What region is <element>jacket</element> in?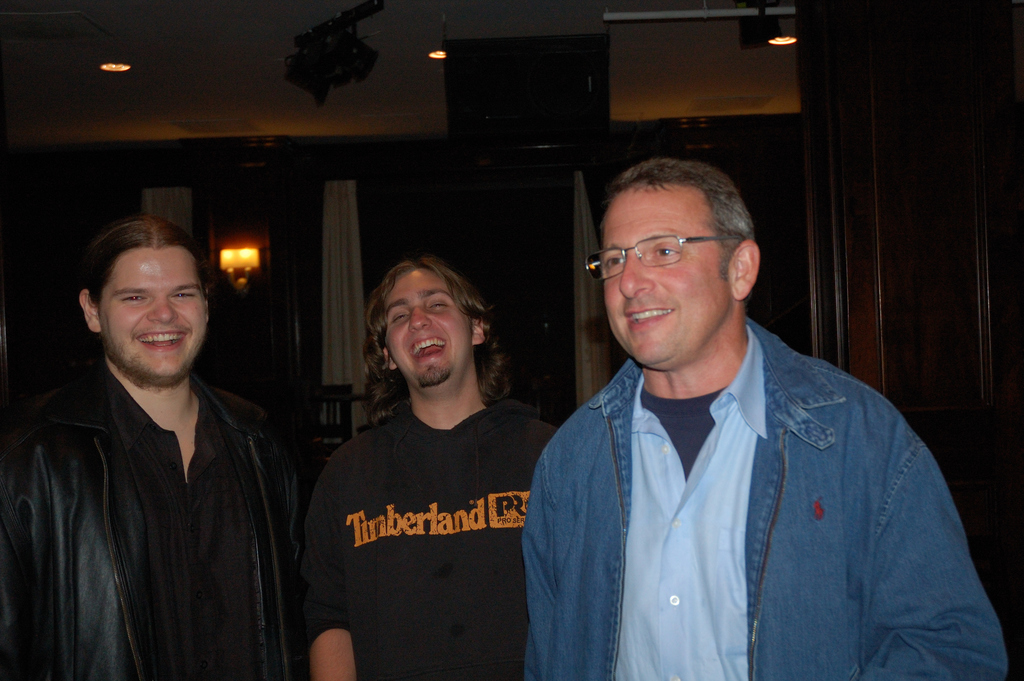
<box>3,286,306,680</box>.
